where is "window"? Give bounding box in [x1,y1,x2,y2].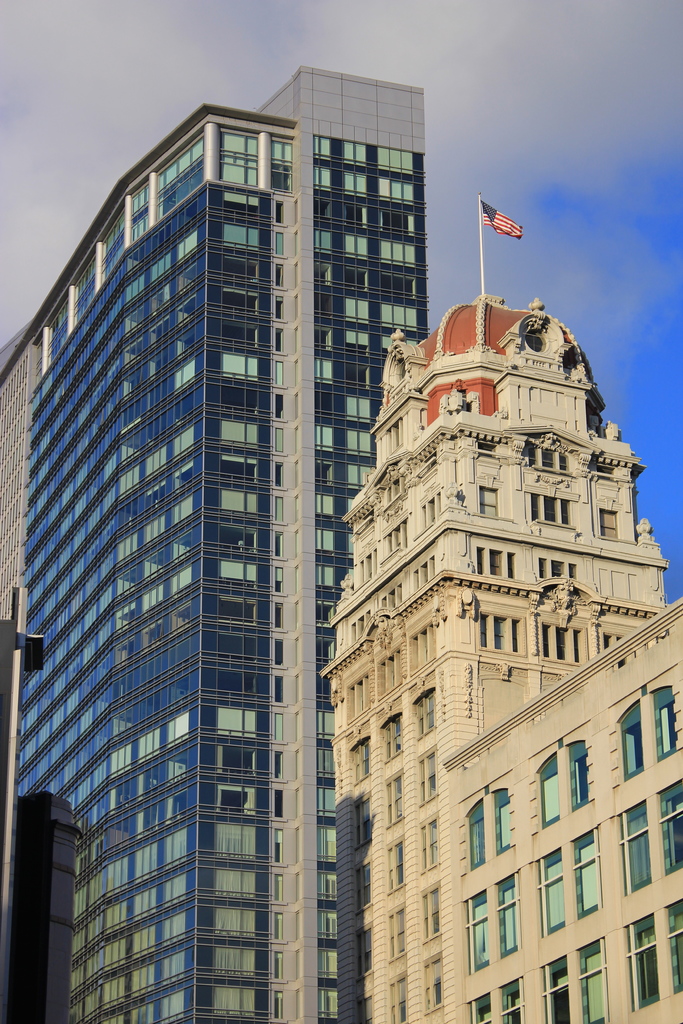
[418,884,451,951].
